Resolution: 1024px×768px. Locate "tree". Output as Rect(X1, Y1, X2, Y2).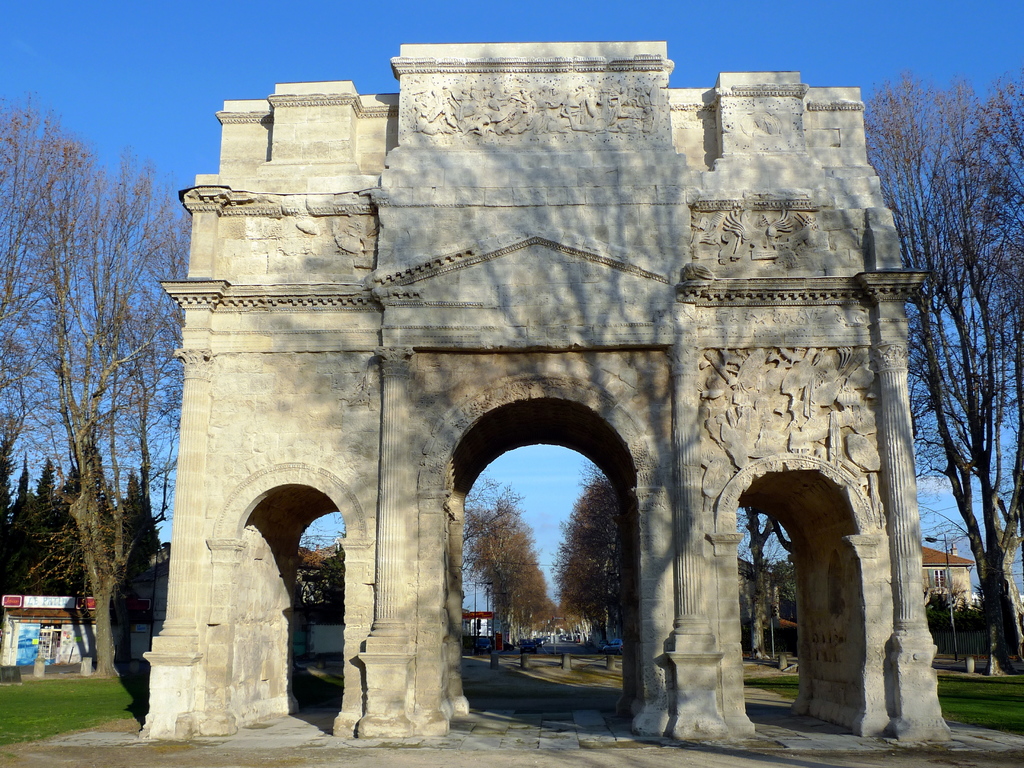
Rect(17, 83, 175, 702).
